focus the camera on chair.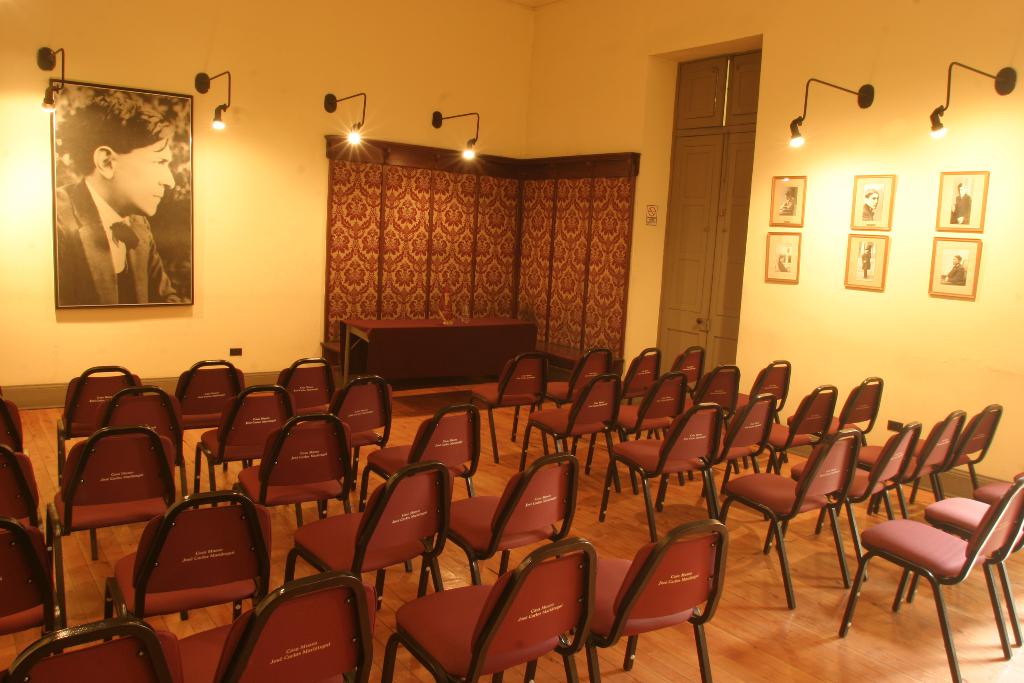
Focus region: (972,475,1023,518).
